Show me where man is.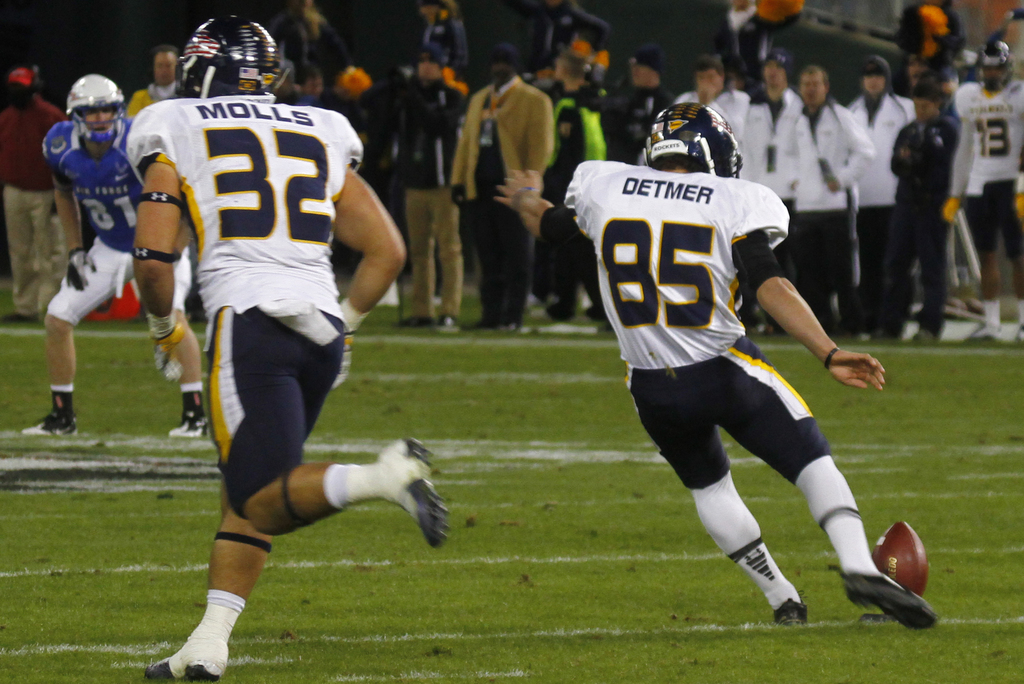
man is at BBox(844, 56, 921, 336).
